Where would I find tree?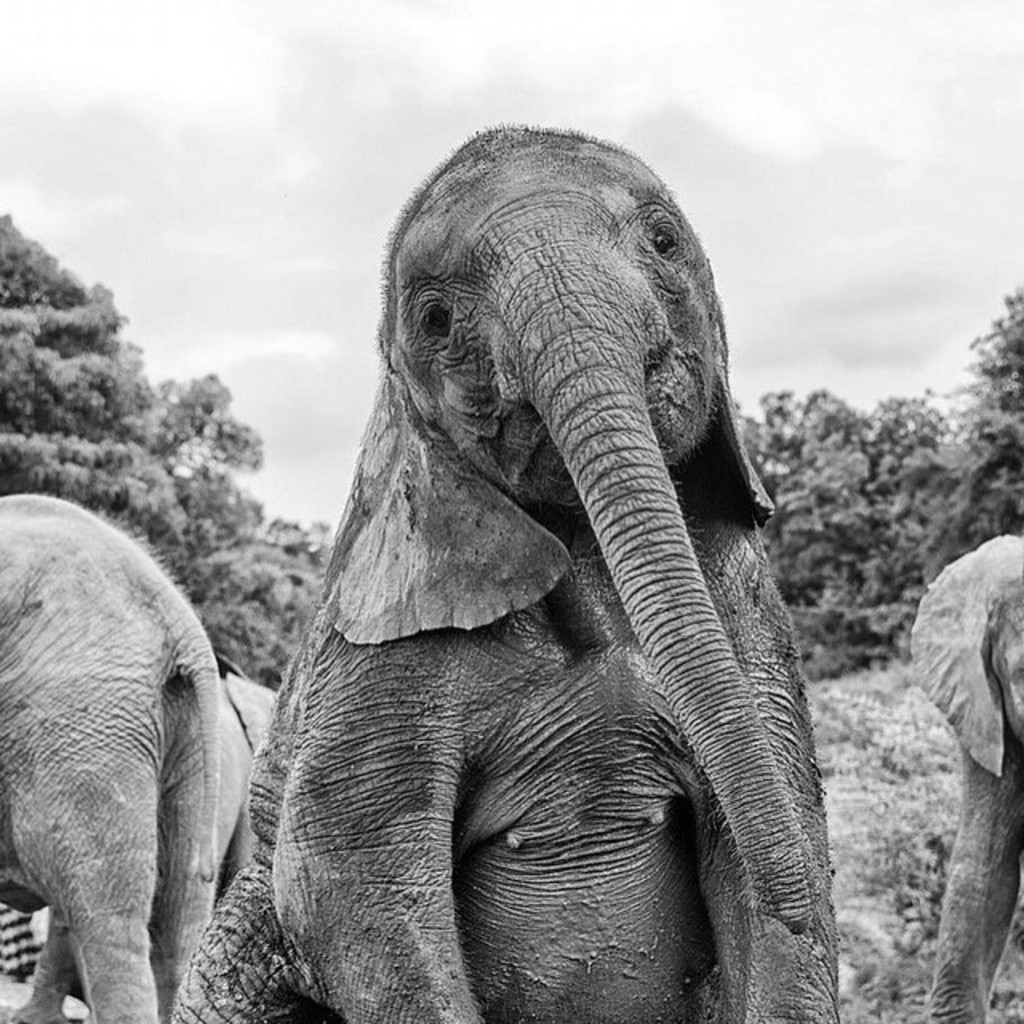
At 720,285,1022,683.
